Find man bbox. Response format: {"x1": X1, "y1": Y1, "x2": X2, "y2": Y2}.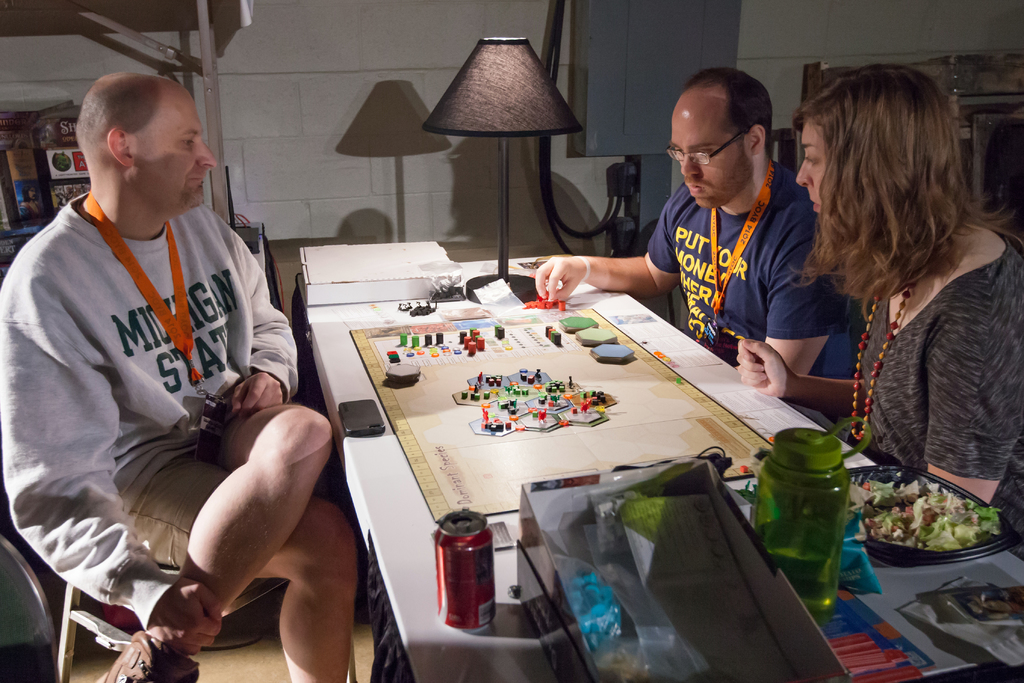
{"x1": 28, "y1": 14, "x2": 330, "y2": 654}.
